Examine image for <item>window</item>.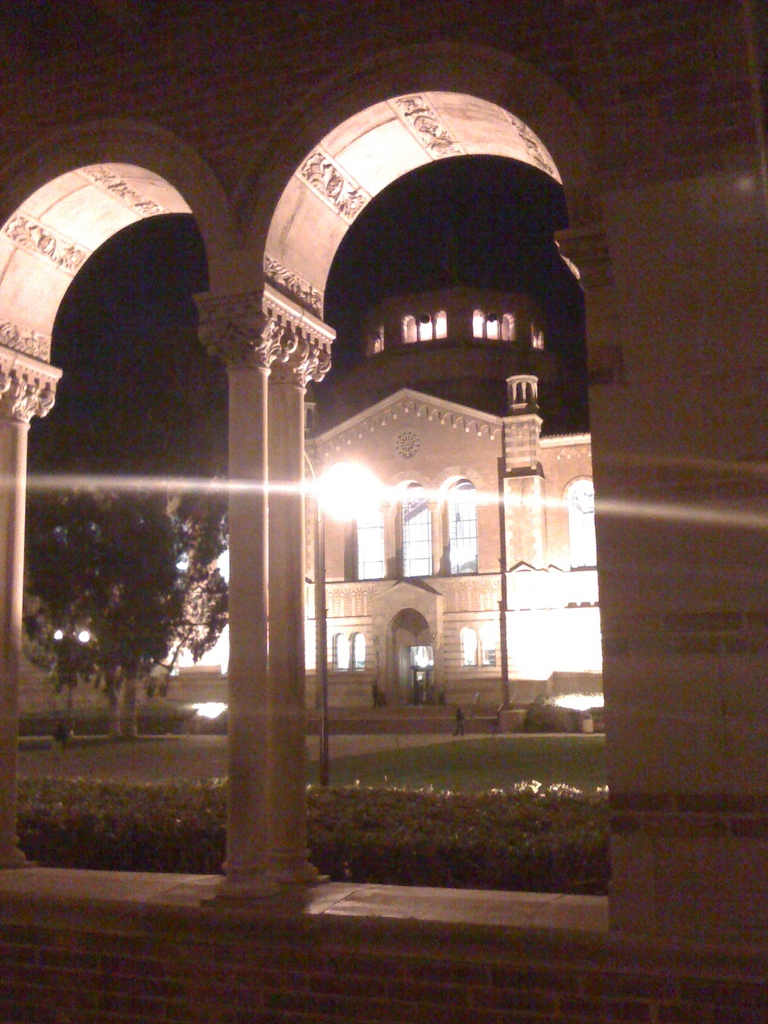
Examination result: <region>388, 468, 435, 577</region>.
